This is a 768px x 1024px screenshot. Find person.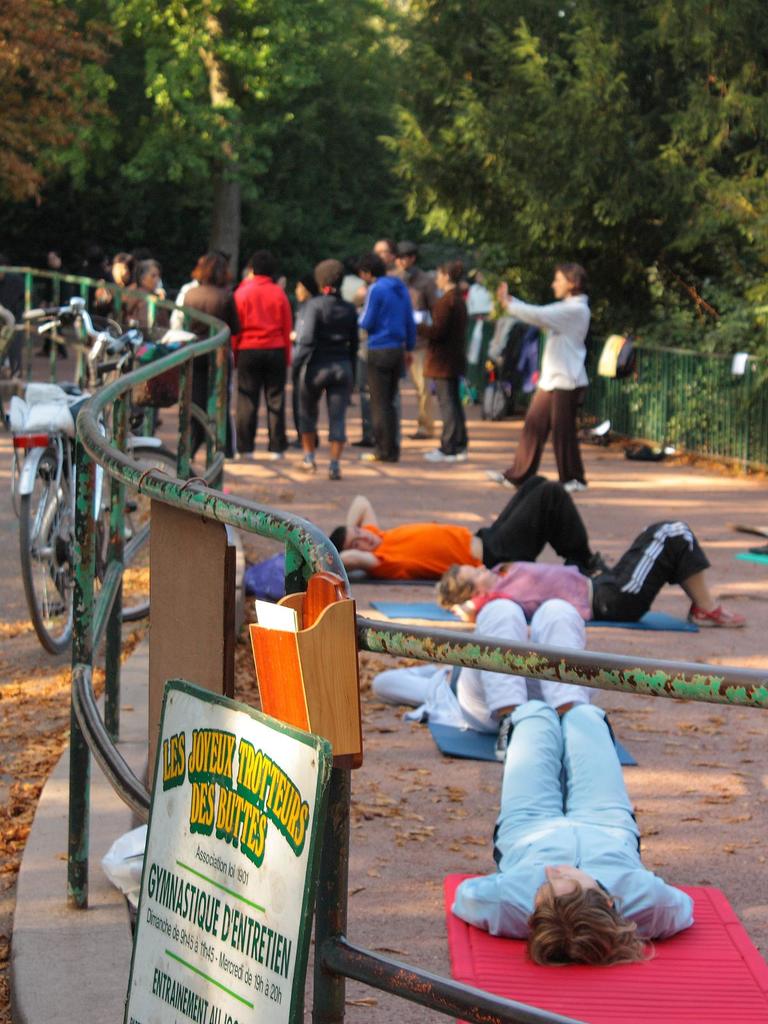
Bounding box: {"x1": 327, "y1": 468, "x2": 595, "y2": 575}.
